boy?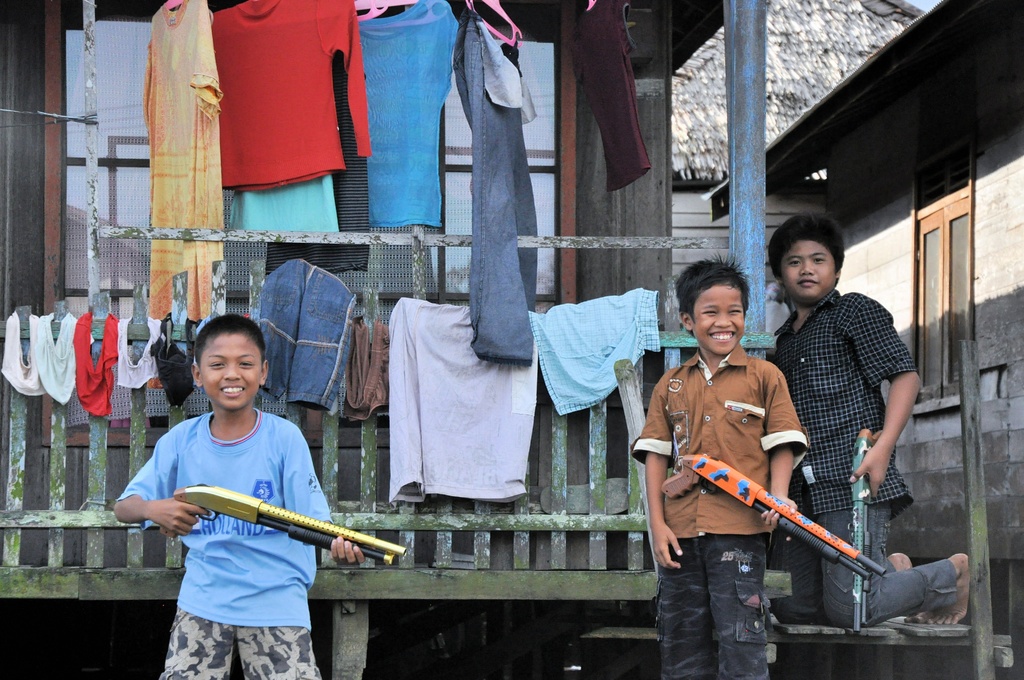
rect(767, 206, 964, 621)
